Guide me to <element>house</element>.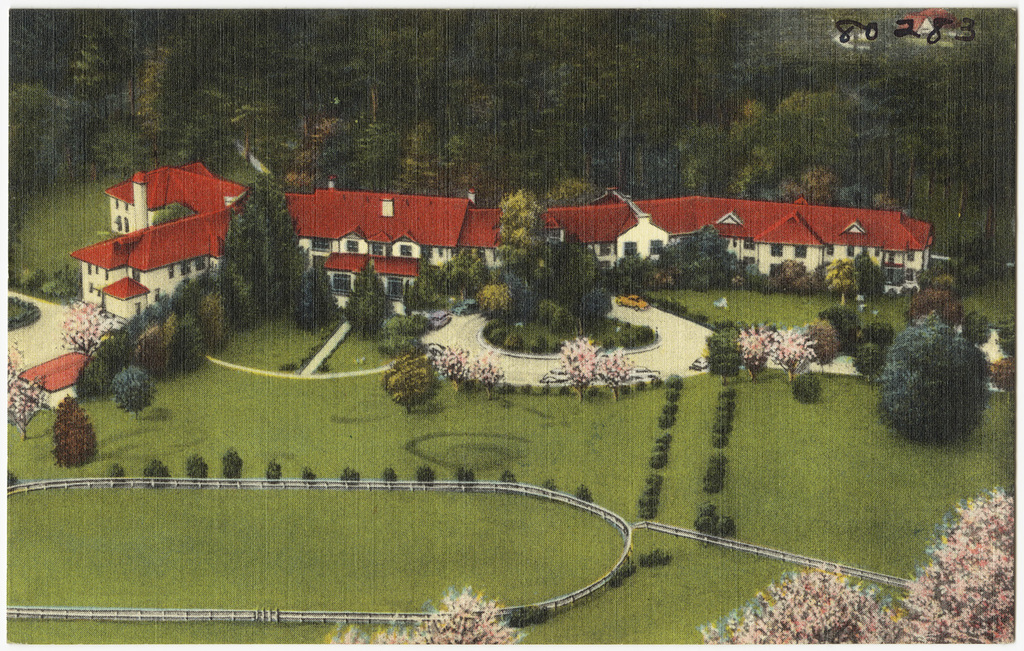
Guidance: crop(274, 182, 509, 304).
